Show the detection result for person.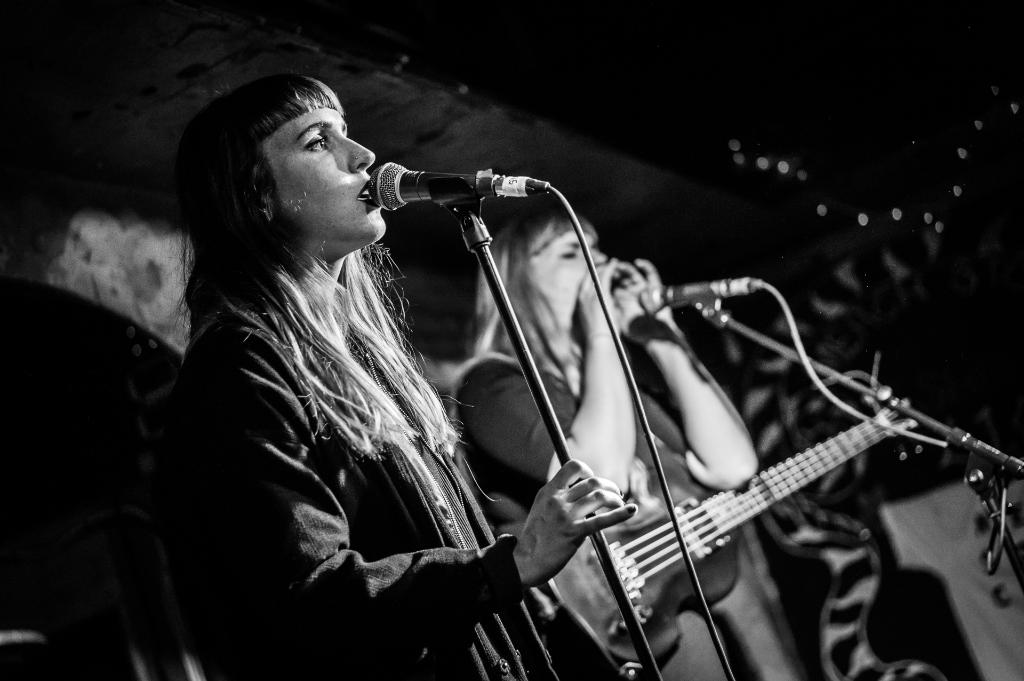
BBox(440, 204, 836, 680).
